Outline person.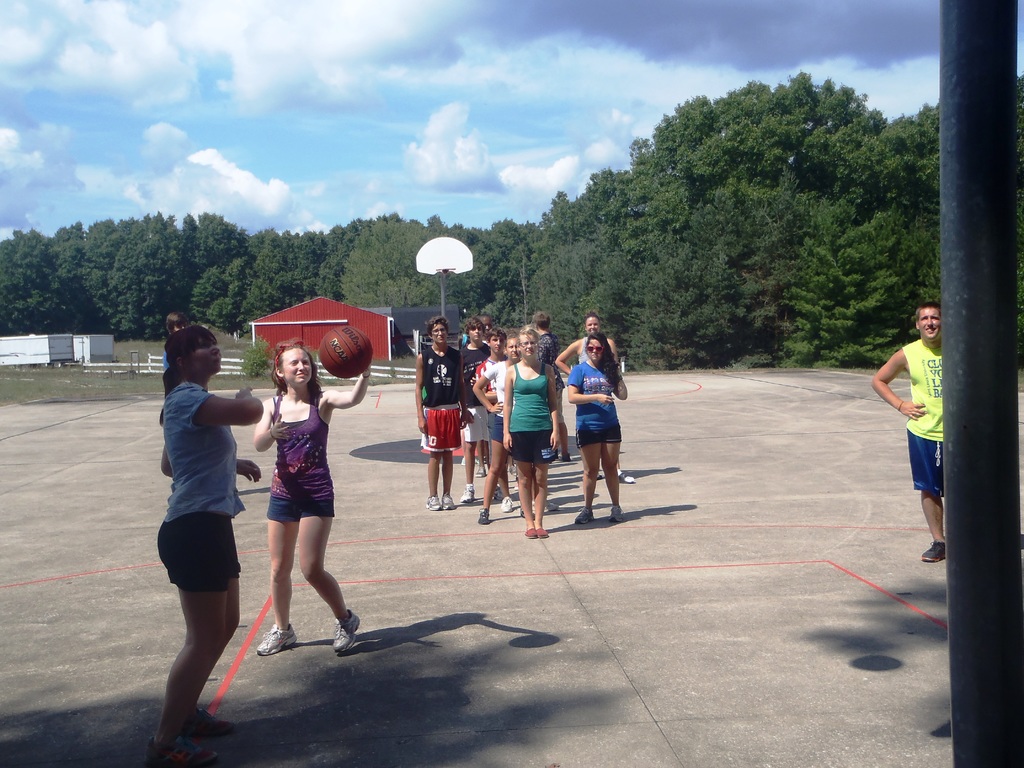
Outline: BBox(164, 312, 188, 366).
